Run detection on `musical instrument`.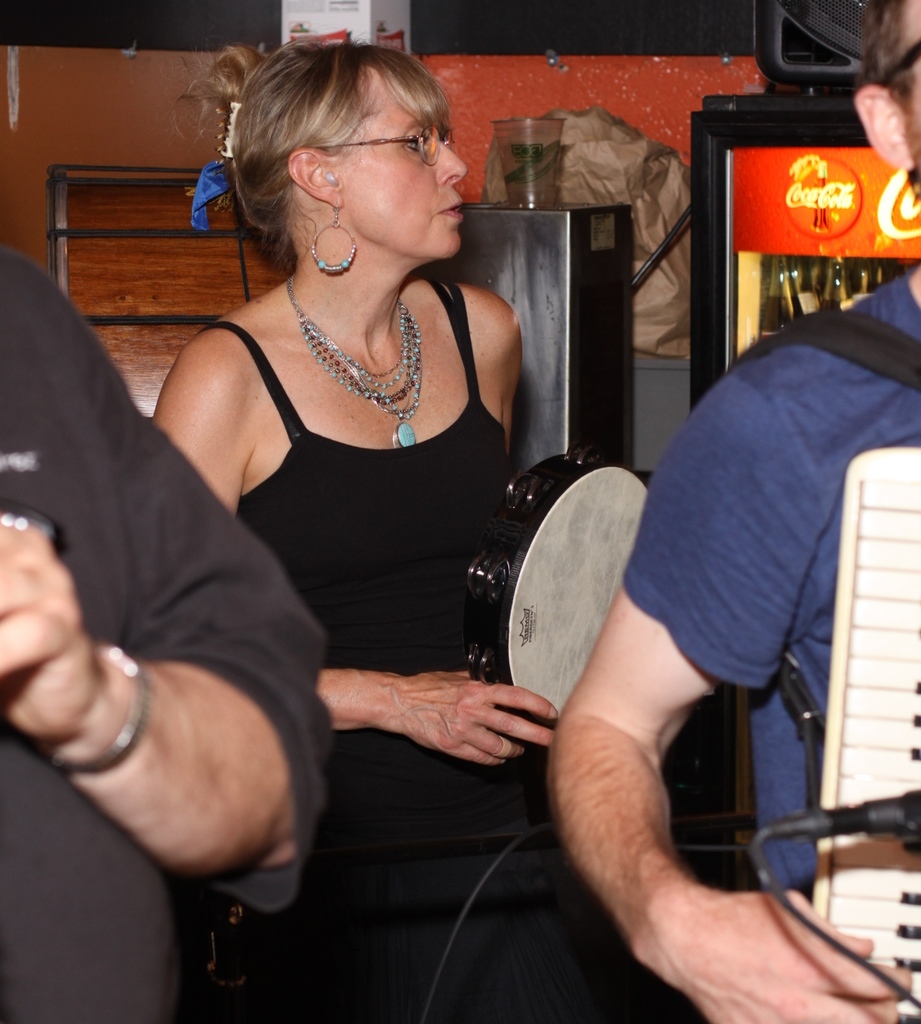
Result: box=[804, 445, 920, 1023].
